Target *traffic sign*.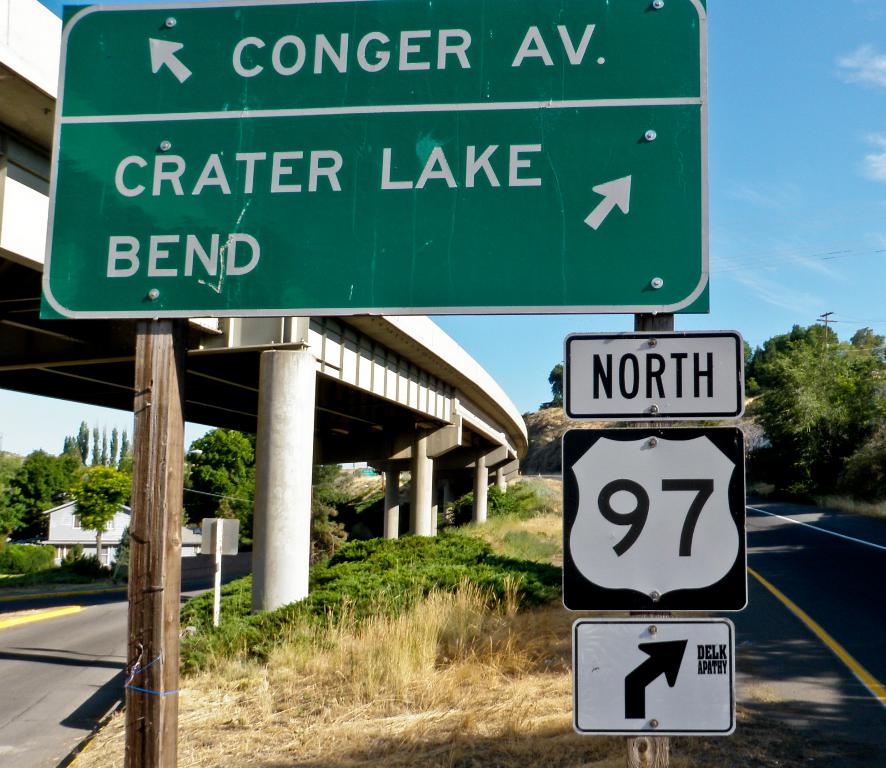
Target region: x1=574 y1=615 x2=736 y2=736.
